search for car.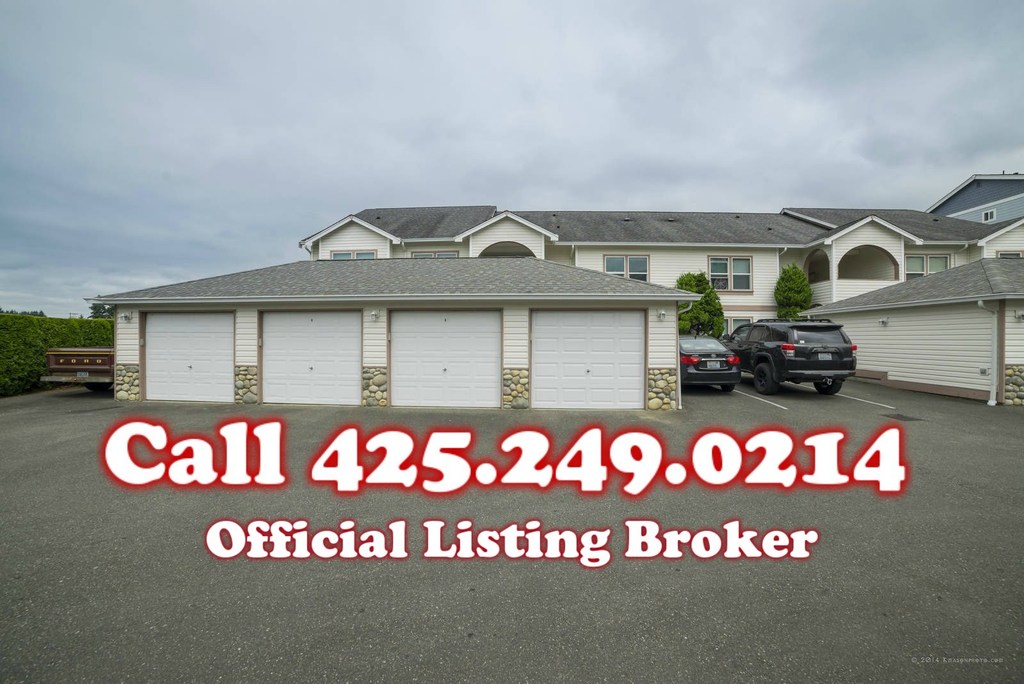
Found at [704,317,868,397].
